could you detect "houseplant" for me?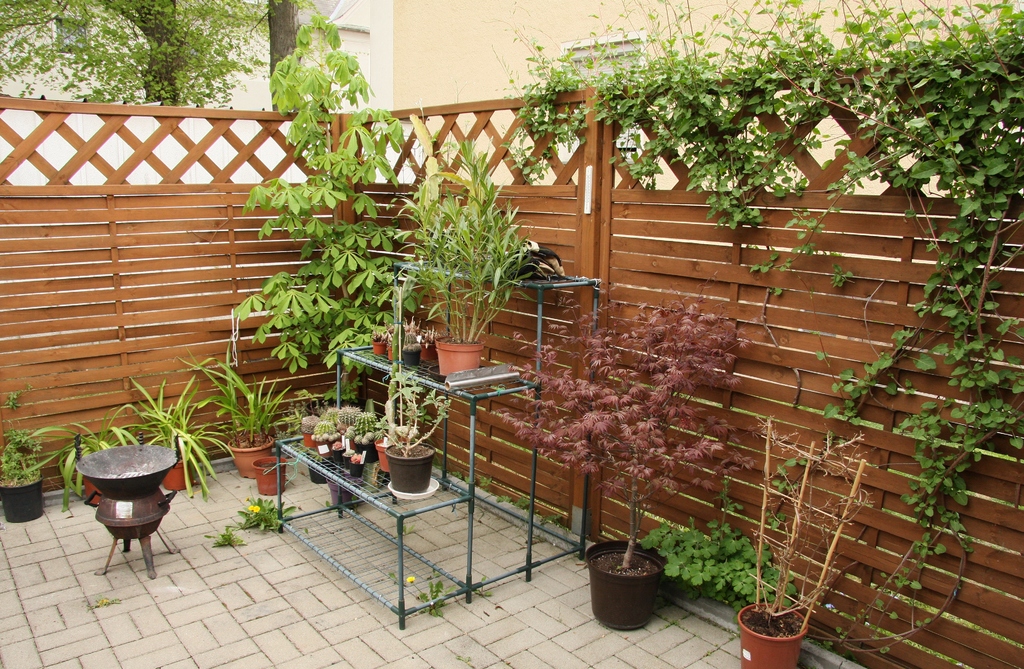
Detection result: 735,404,876,668.
